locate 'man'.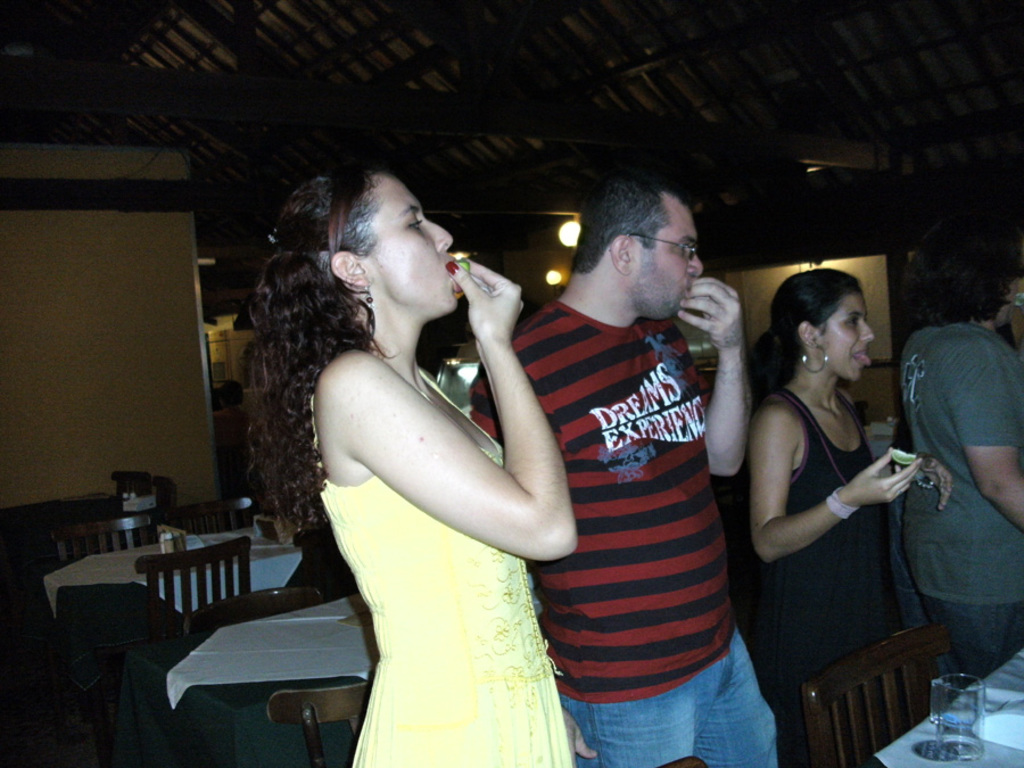
Bounding box: 509/180/775/736.
